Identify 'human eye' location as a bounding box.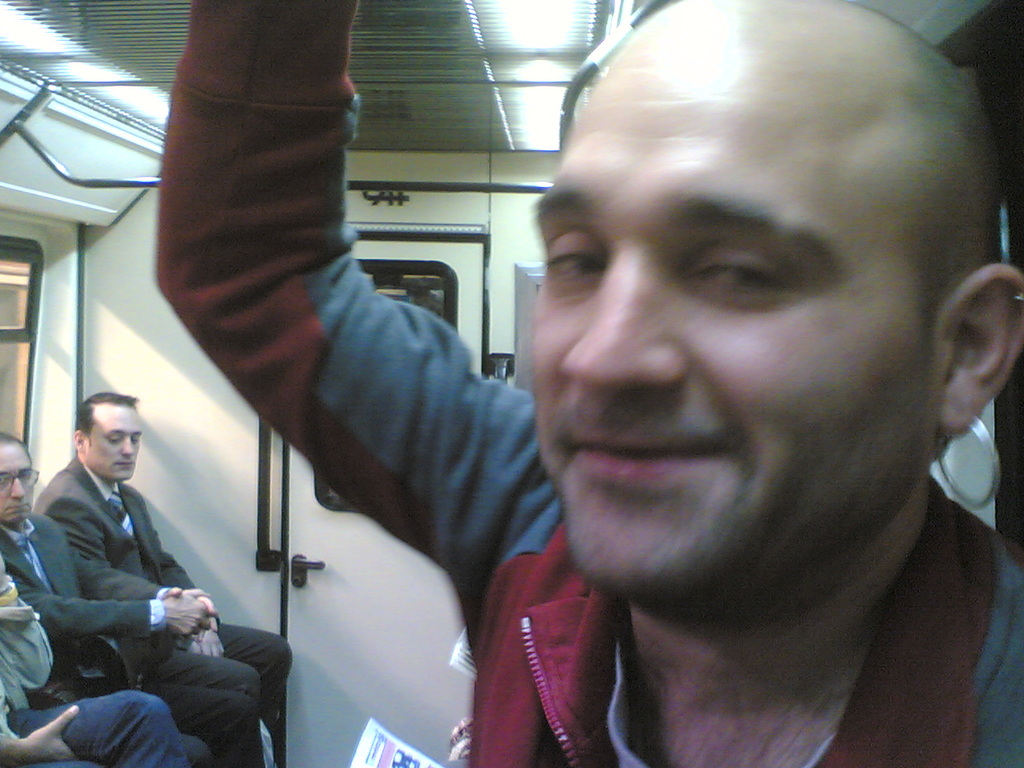
[542, 230, 607, 287].
